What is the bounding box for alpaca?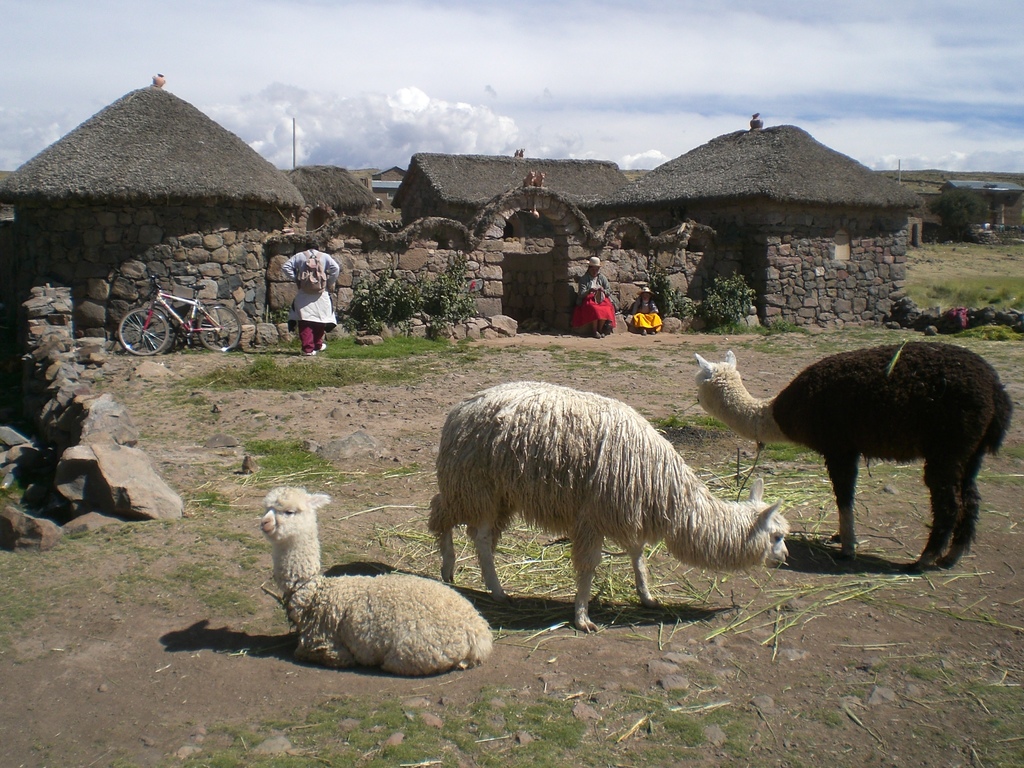
crop(260, 484, 494, 677).
